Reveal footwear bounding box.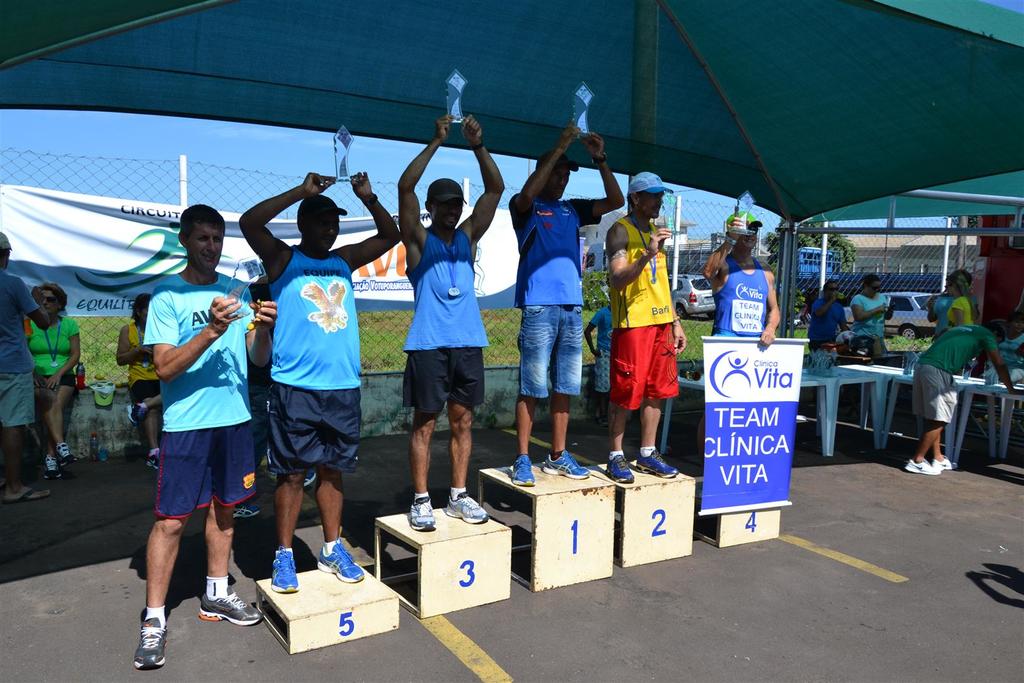
Revealed: [left=406, top=504, right=438, bottom=530].
